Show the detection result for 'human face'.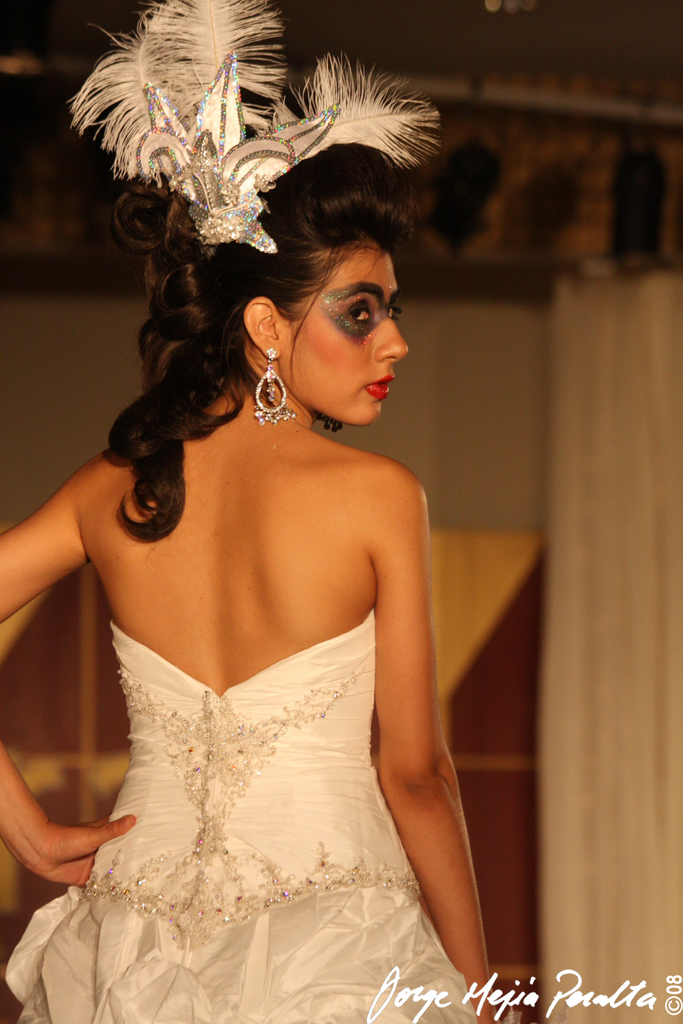
[x1=283, y1=246, x2=413, y2=426].
